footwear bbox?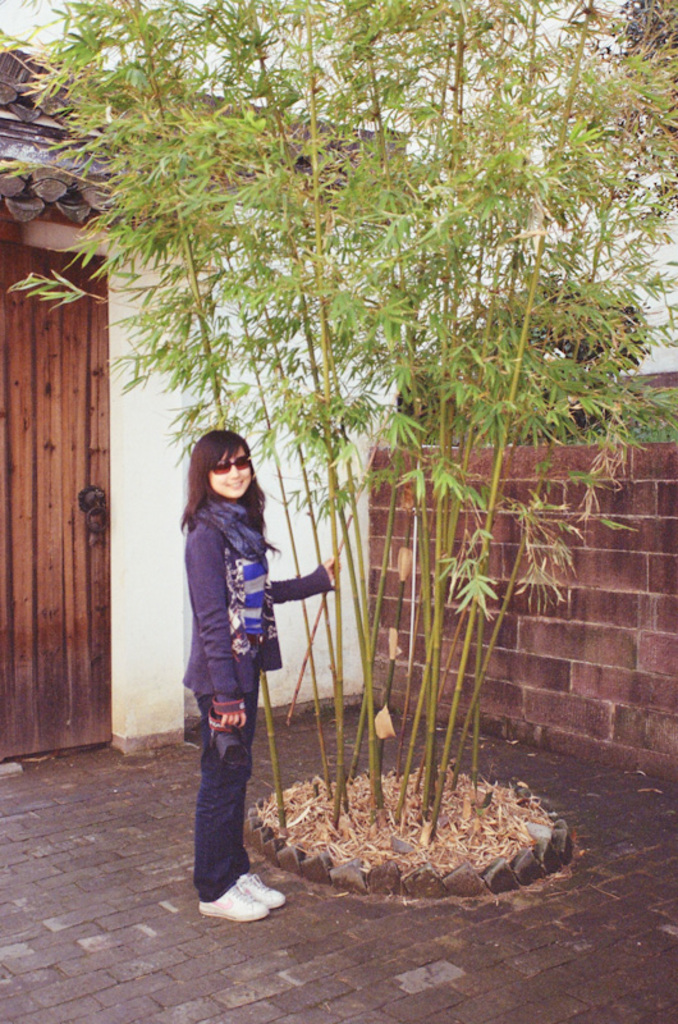
left=232, top=870, right=284, bottom=906
